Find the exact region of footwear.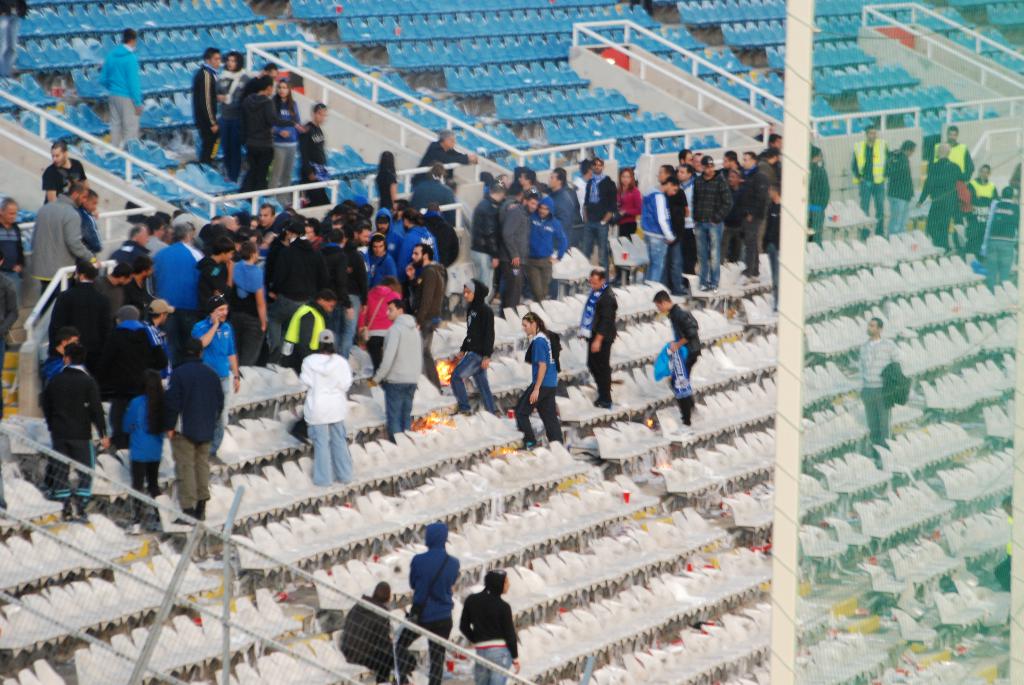
Exact region: 189:502:209:521.
